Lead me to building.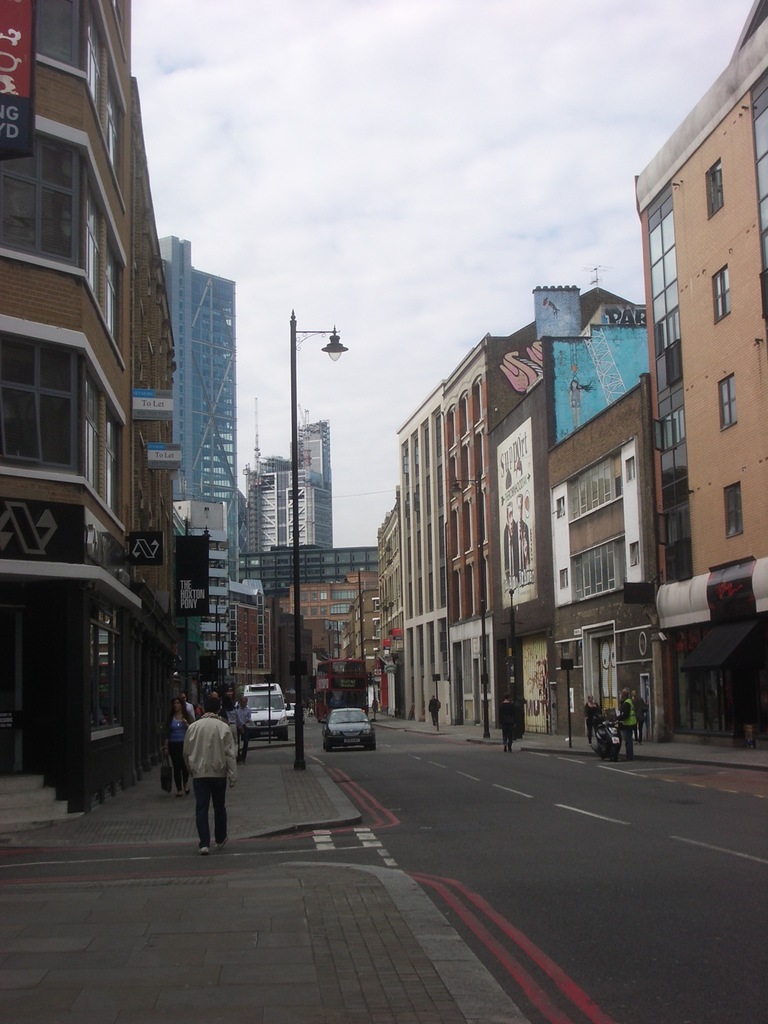
Lead to 172, 235, 247, 585.
